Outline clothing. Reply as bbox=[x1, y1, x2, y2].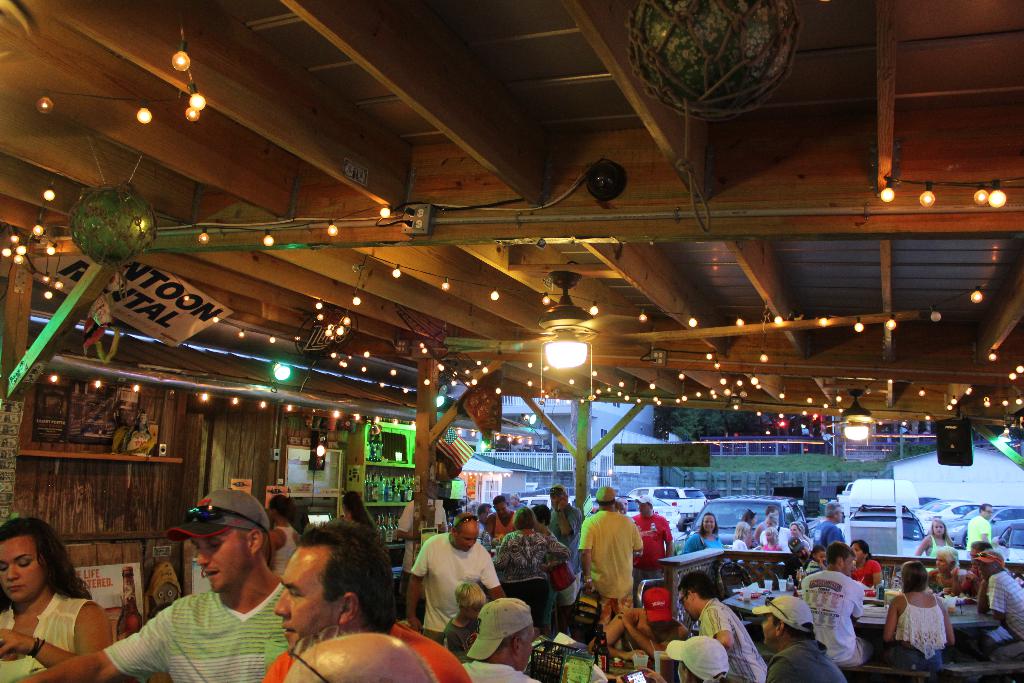
bbox=[653, 584, 675, 629].
